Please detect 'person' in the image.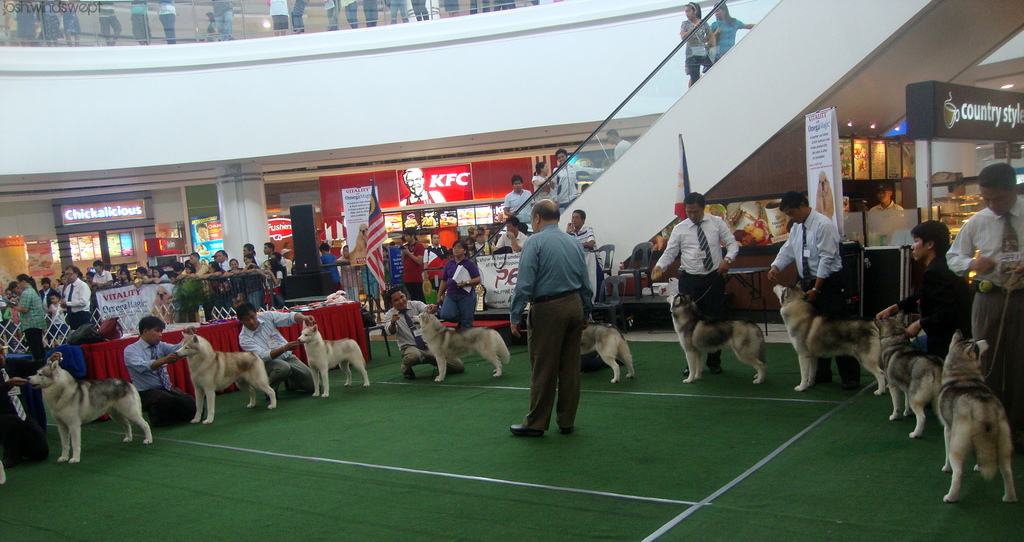
region(98, 4, 122, 45).
